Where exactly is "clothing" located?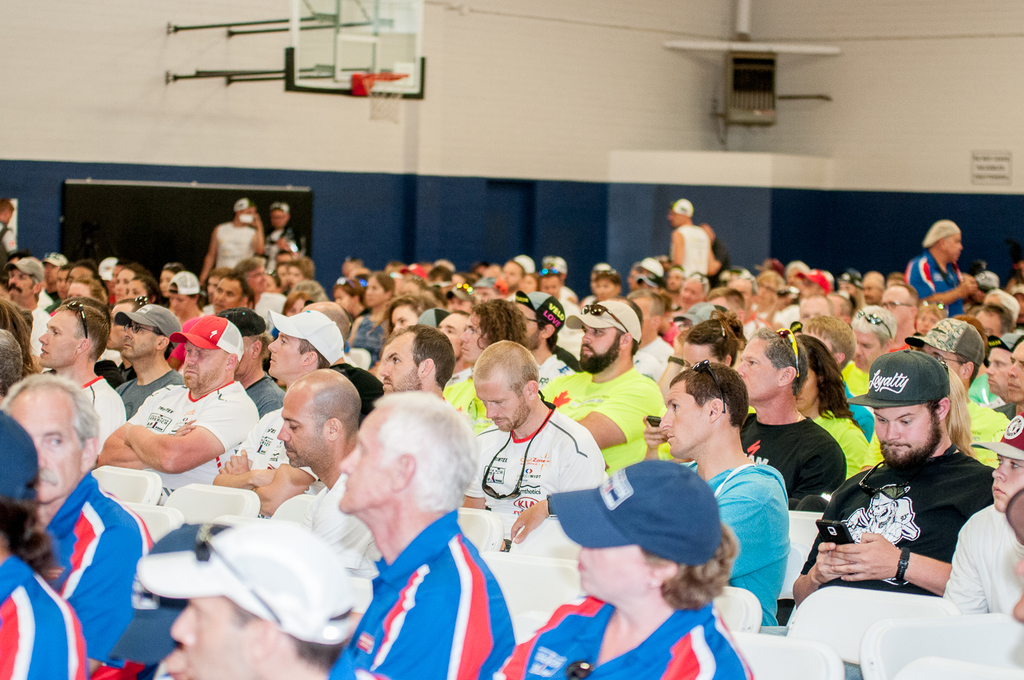
Its bounding box is crop(210, 223, 261, 272).
